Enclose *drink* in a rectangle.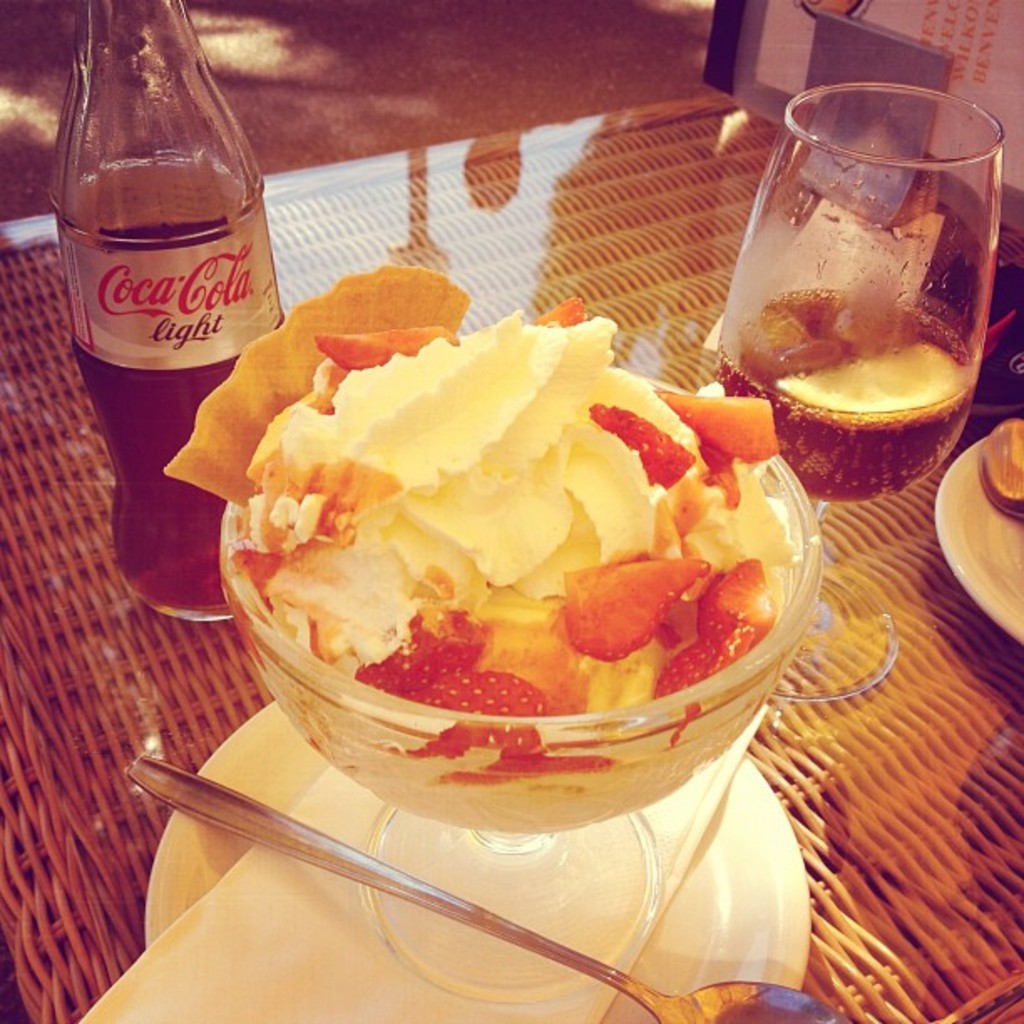
left=714, top=288, right=969, bottom=499.
